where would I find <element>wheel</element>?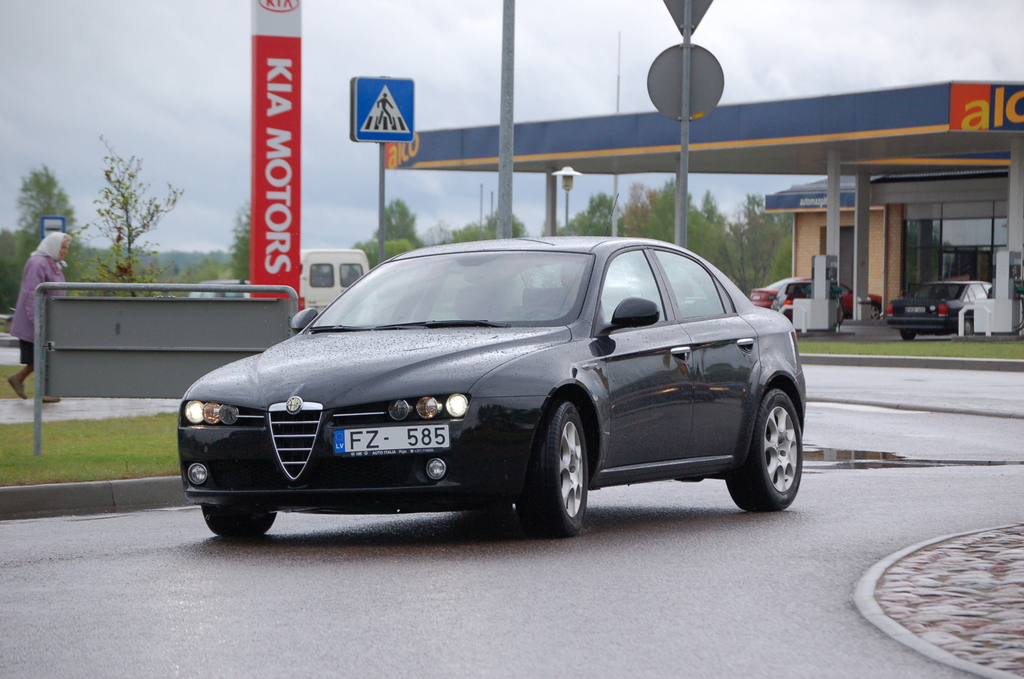
At 899/330/918/344.
